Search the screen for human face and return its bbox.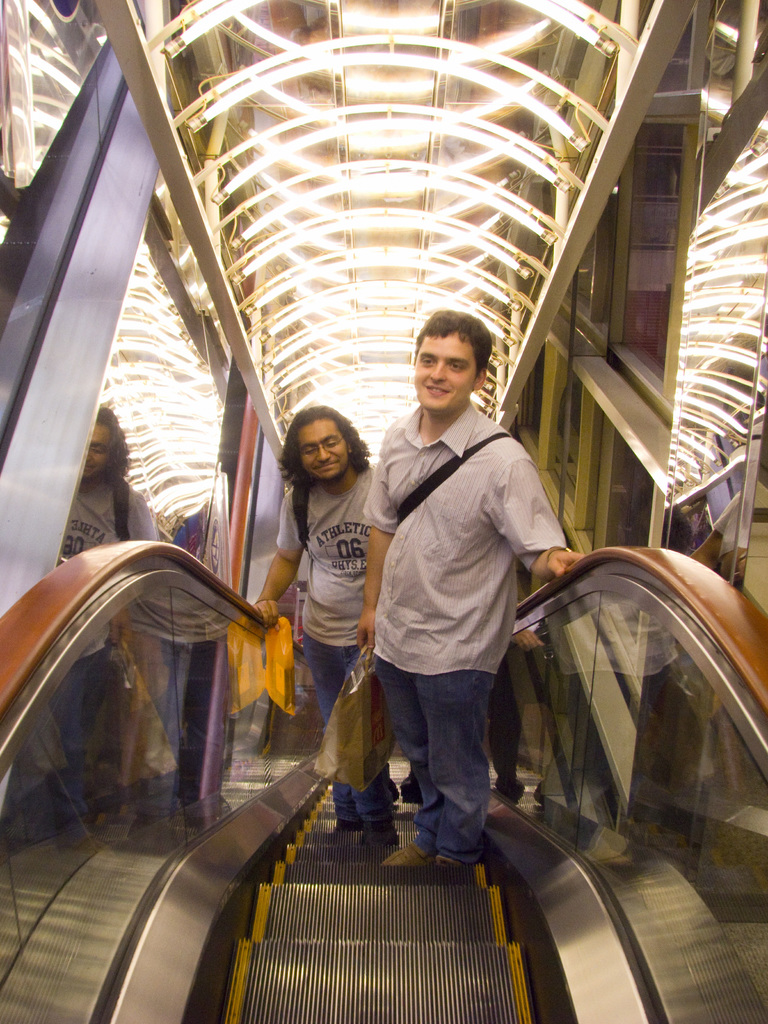
Found: select_region(289, 423, 360, 483).
